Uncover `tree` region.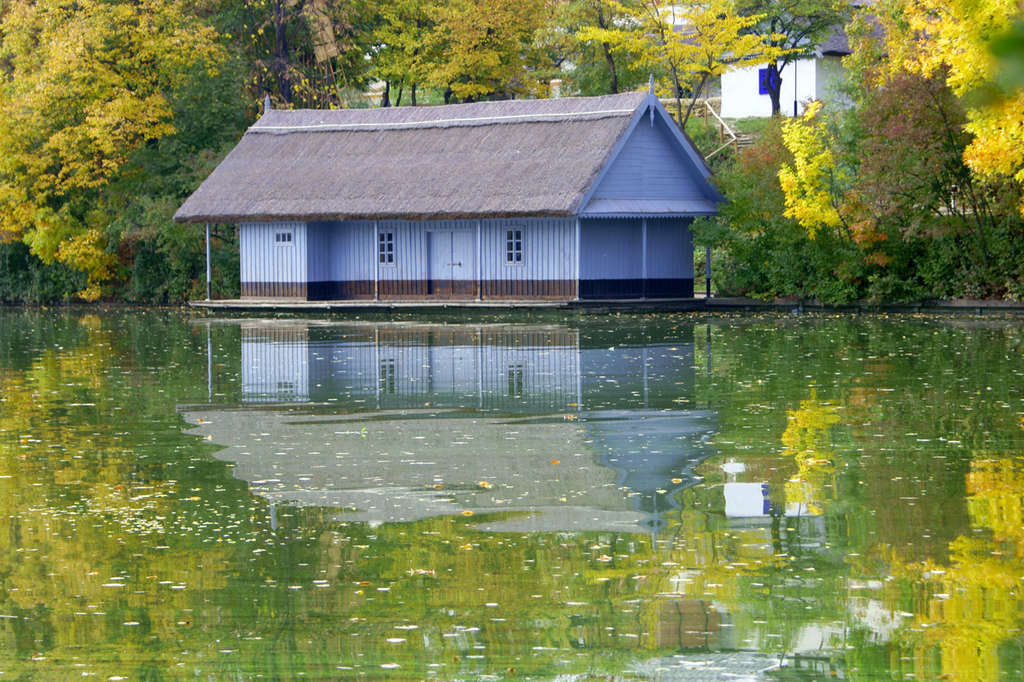
Uncovered: locate(0, 0, 249, 306).
